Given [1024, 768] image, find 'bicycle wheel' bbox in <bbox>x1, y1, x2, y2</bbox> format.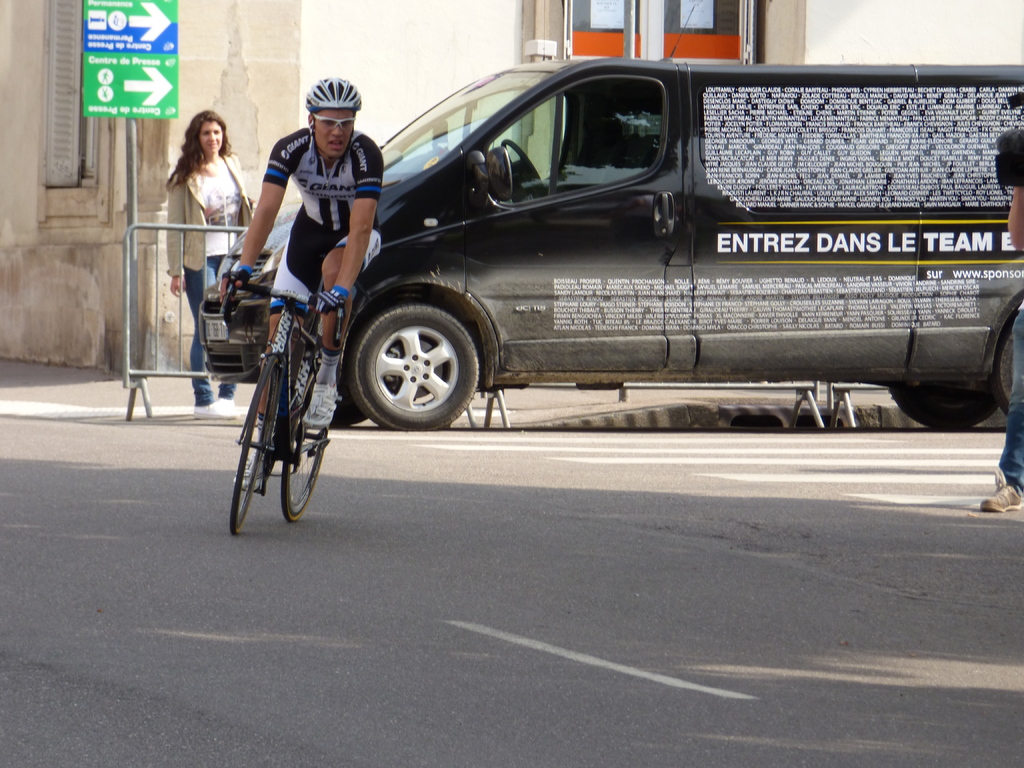
<bbox>285, 347, 334, 528</bbox>.
